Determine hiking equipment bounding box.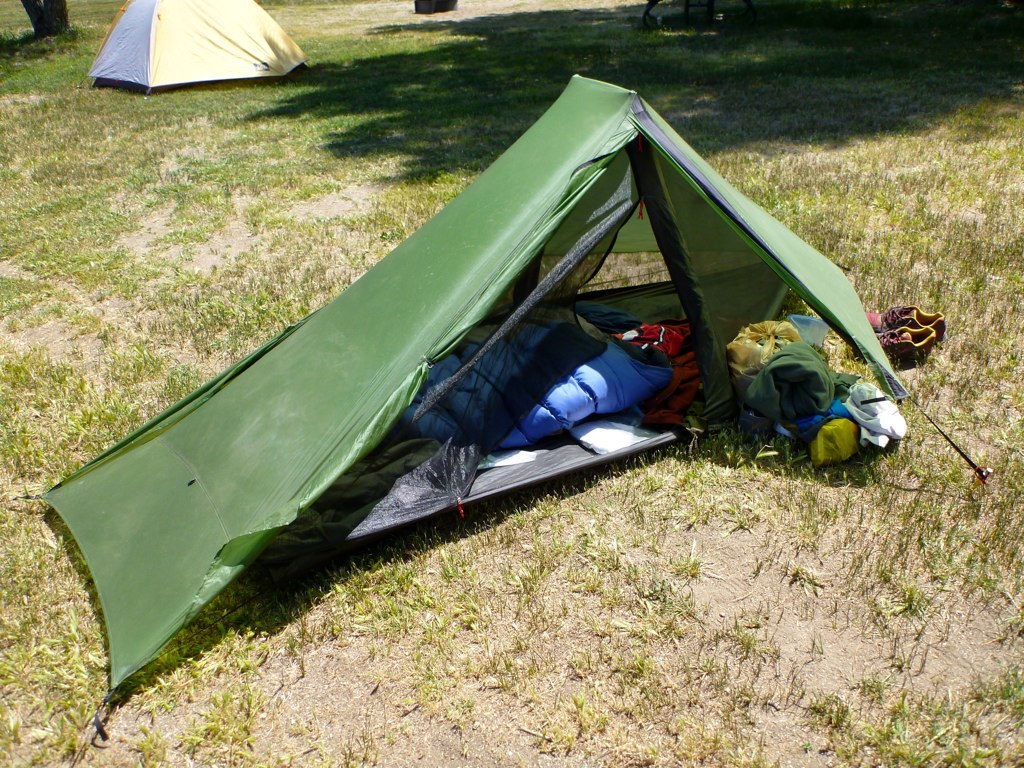
Determined: (26,70,989,761).
